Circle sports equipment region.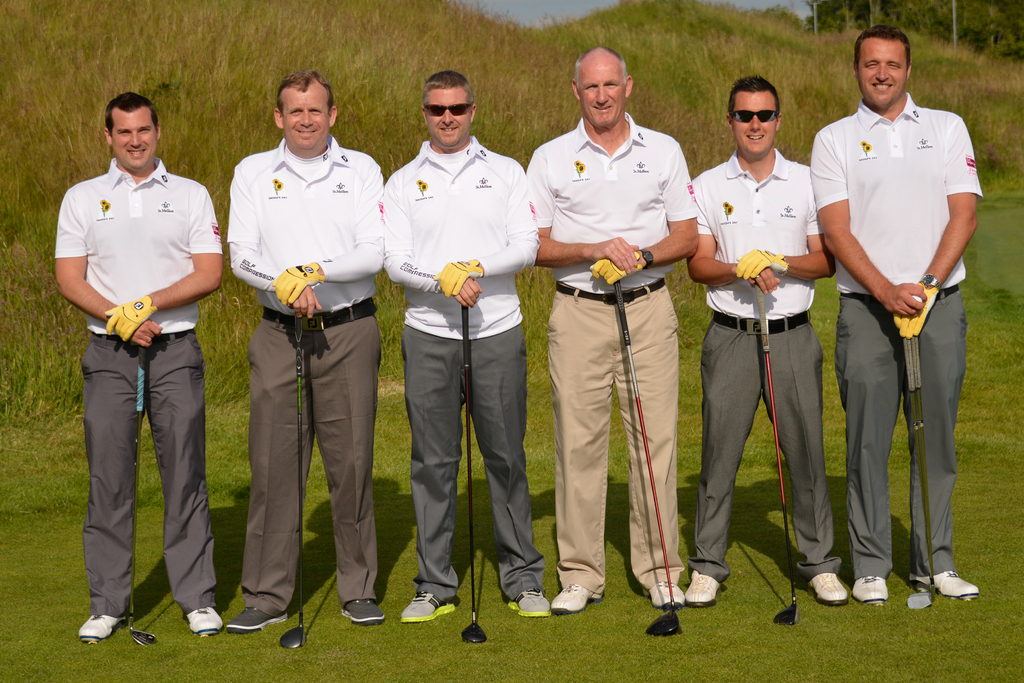
Region: [left=736, top=249, right=787, bottom=279].
